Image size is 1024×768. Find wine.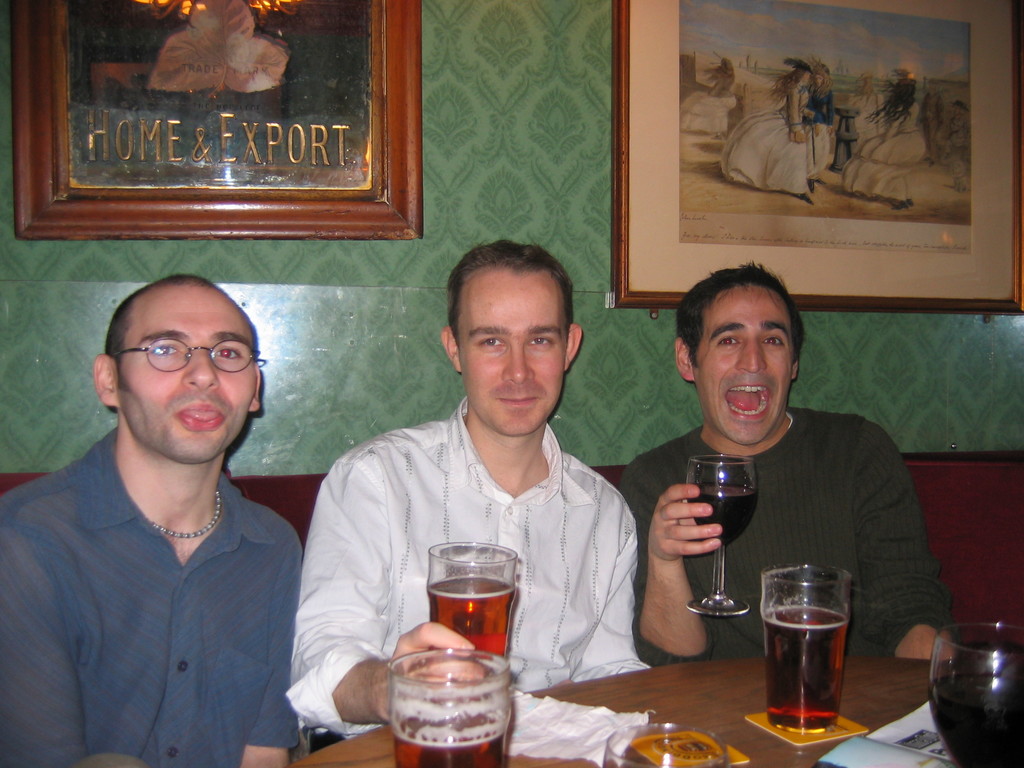
{"x1": 392, "y1": 691, "x2": 510, "y2": 767}.
